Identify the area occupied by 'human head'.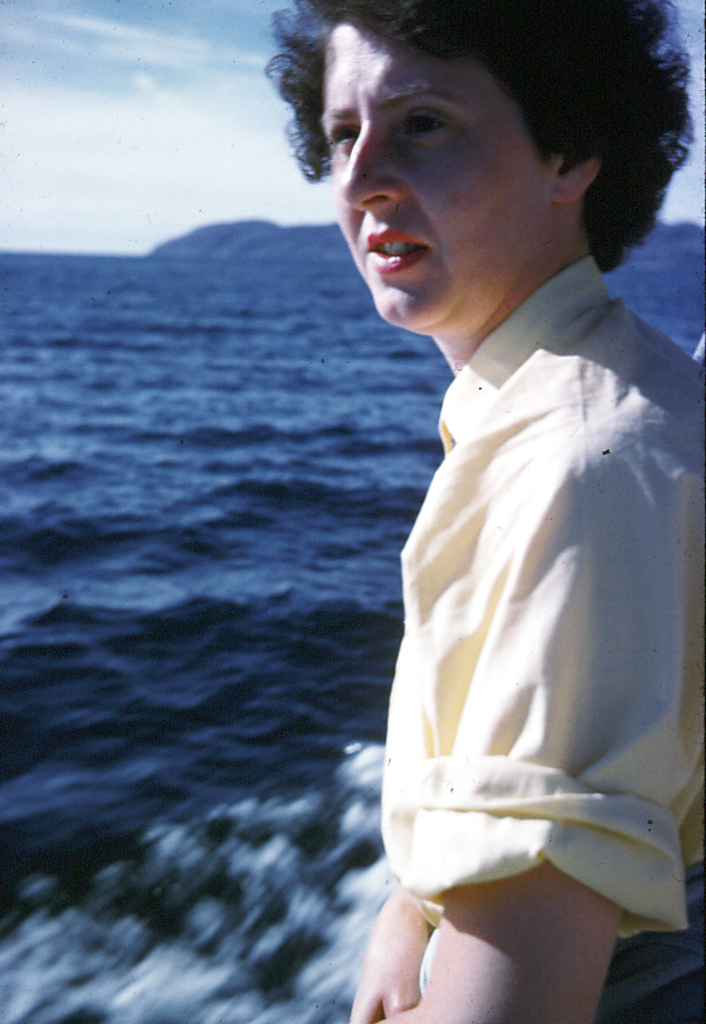
Area: detection(282, 0, 693, 335).
